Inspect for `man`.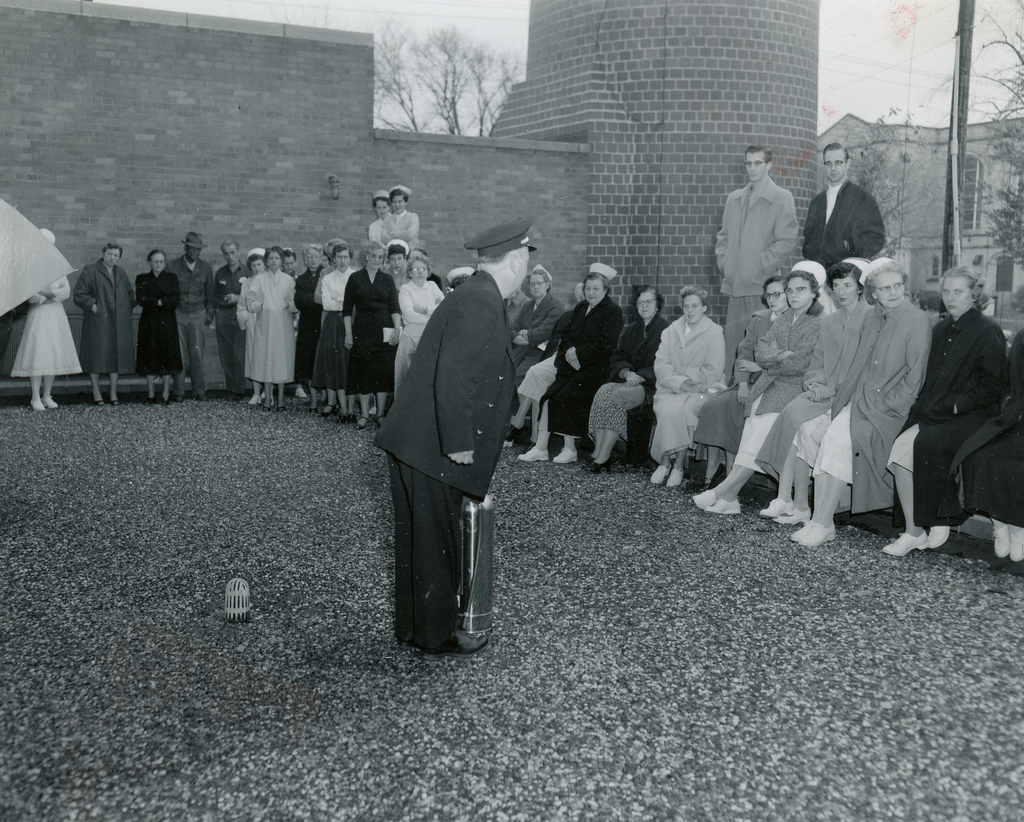
Inspection: crop(367, 196, 534, 679).
